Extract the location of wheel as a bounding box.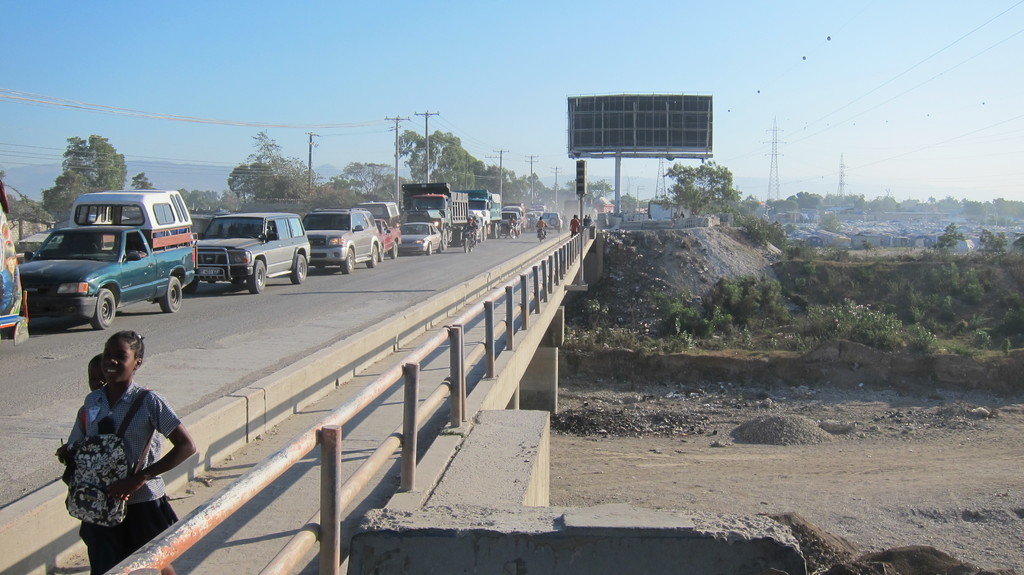
l=230, t=277, r=244, b=286.
